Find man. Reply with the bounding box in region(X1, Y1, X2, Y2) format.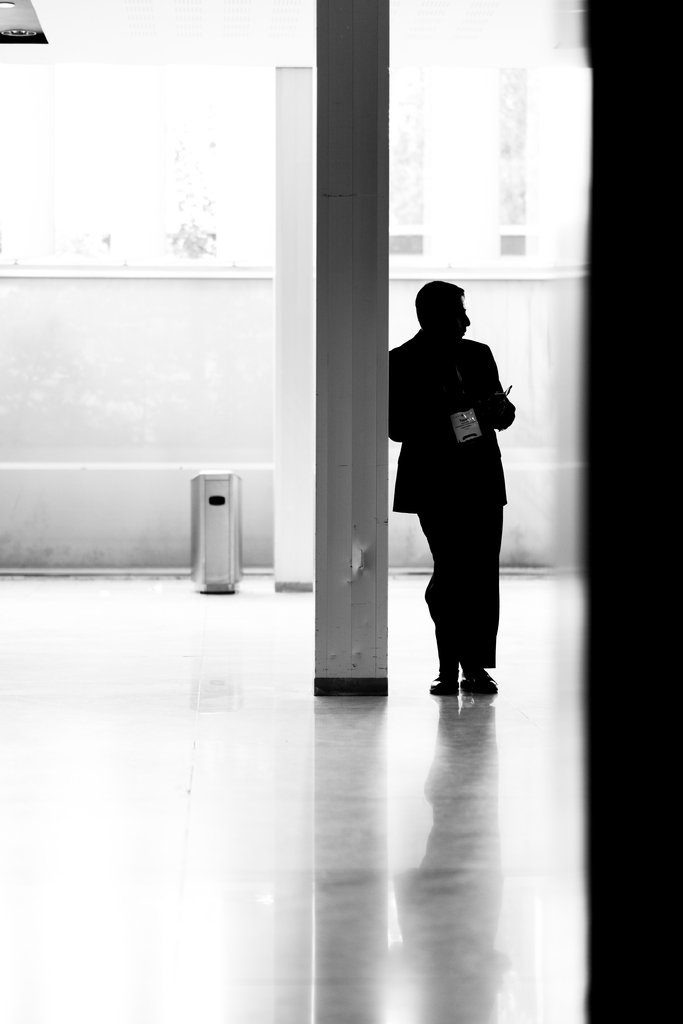
region(369, 272, 525, 707).
